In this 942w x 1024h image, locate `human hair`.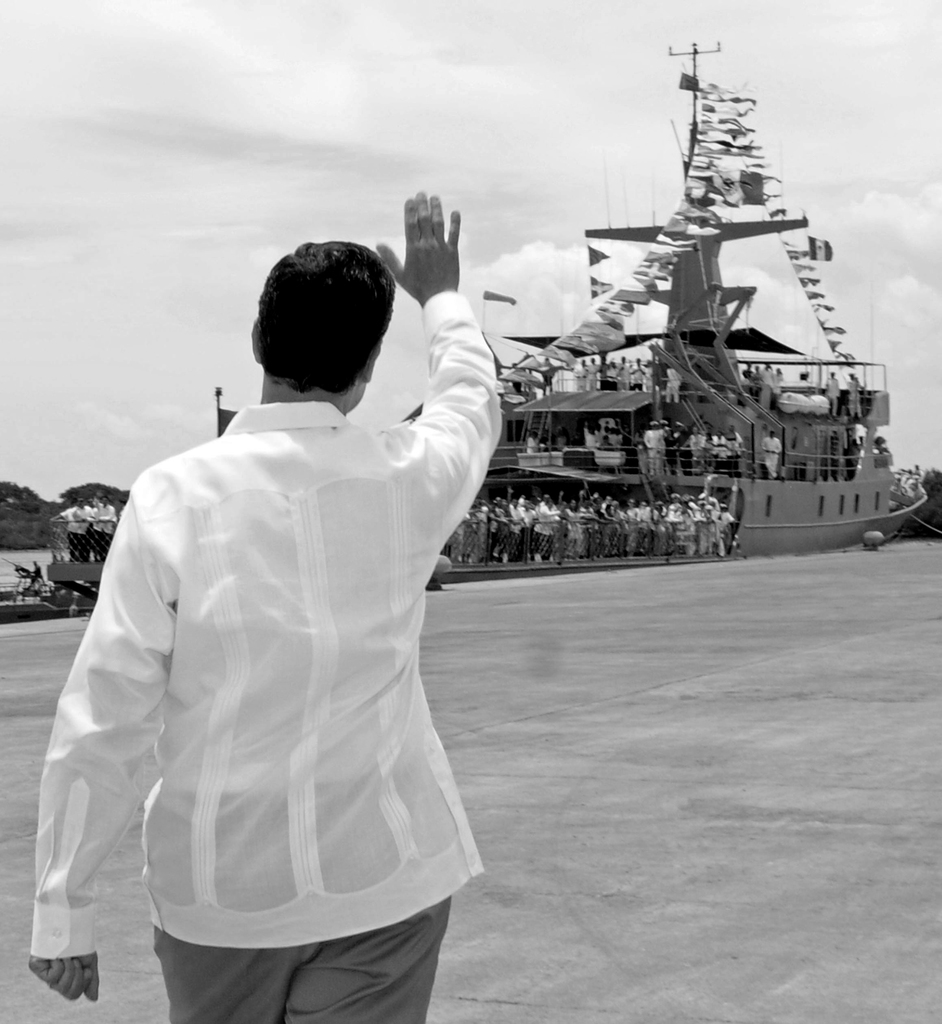
Bounding box: x1=247, y1=226, x2=396, y2=390.
